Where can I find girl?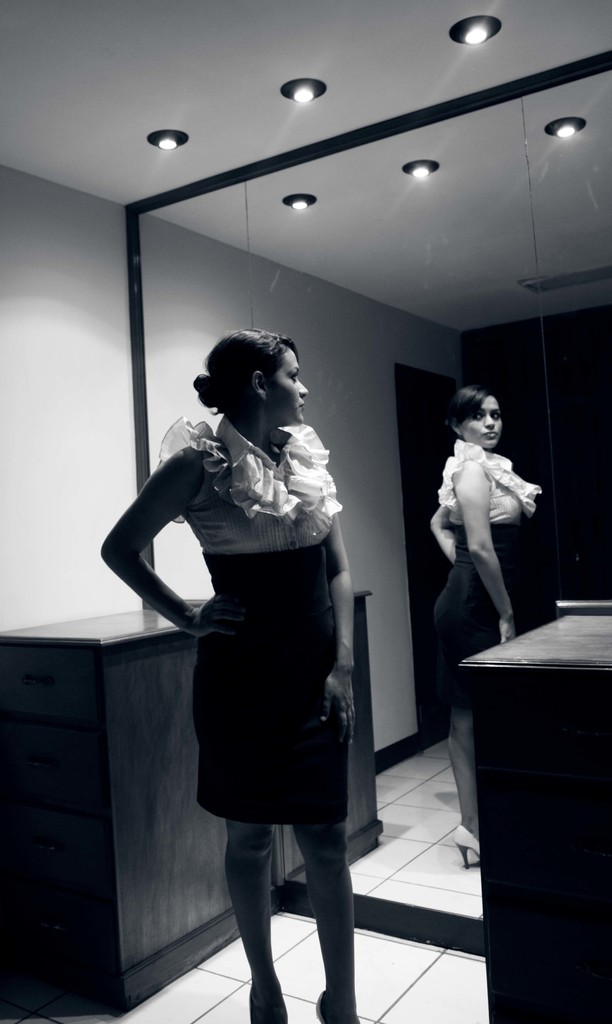
You can find it at l=99, t=328, r=357, b=1023.
